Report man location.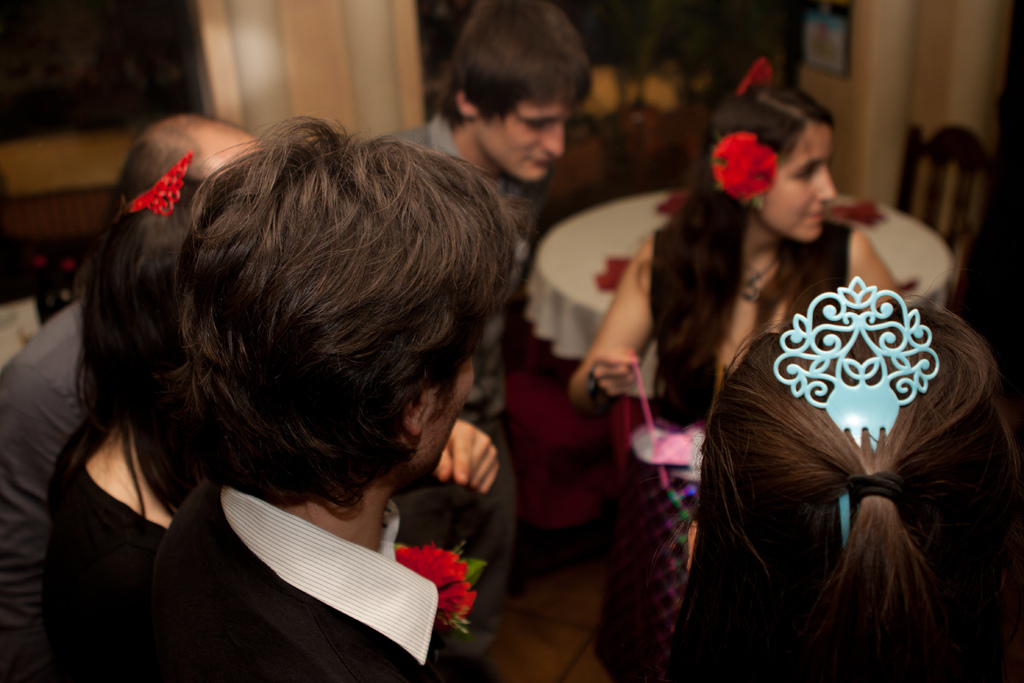
Report: Rect(153, 112, 530, 682).
